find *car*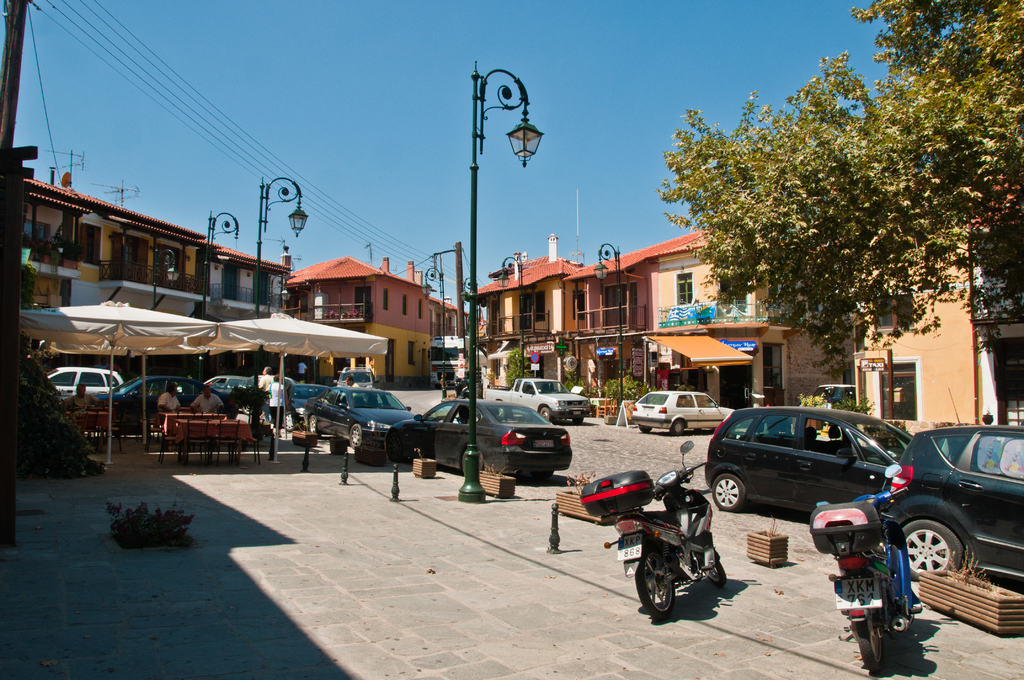
left=625, top=385, right=740, bottom=433
